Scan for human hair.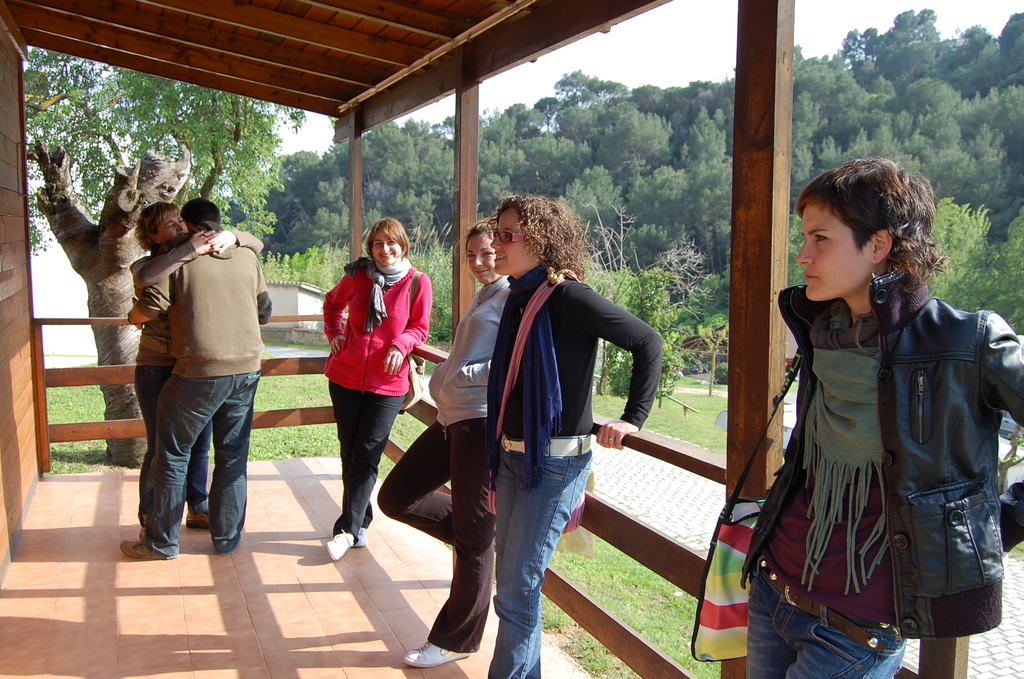
Scan result: Rect(488, 192, 586, 282).
